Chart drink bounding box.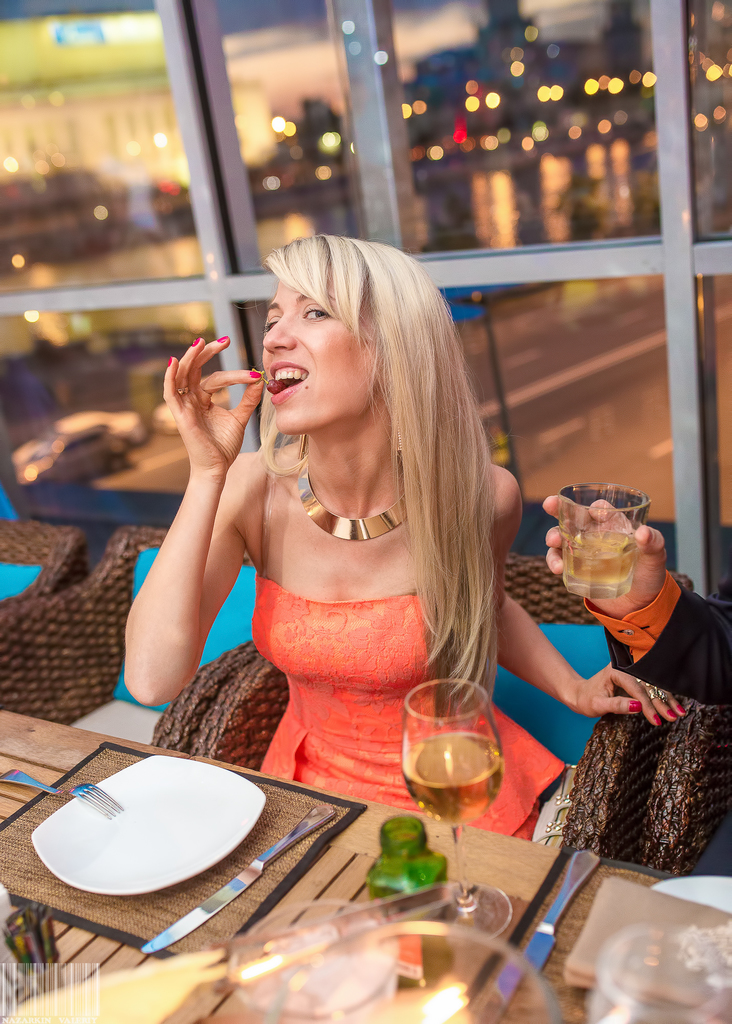
Charted: detection(403, 730, 507, 830).
